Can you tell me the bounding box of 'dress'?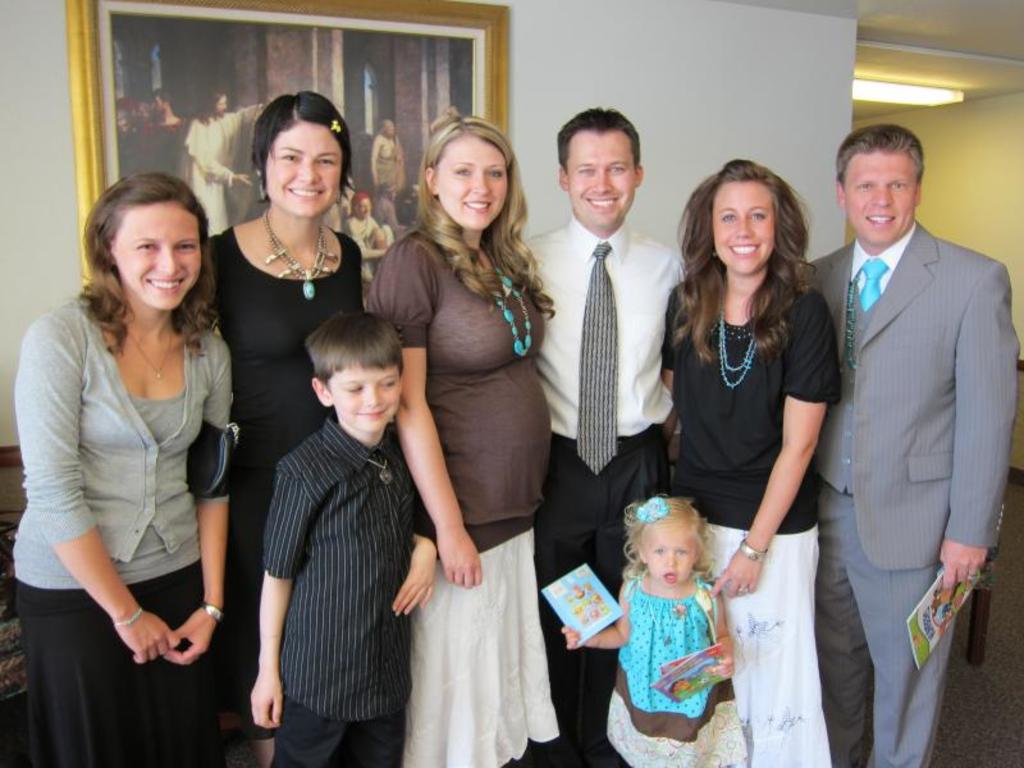
bbox=[599, 575, 754, 767].
